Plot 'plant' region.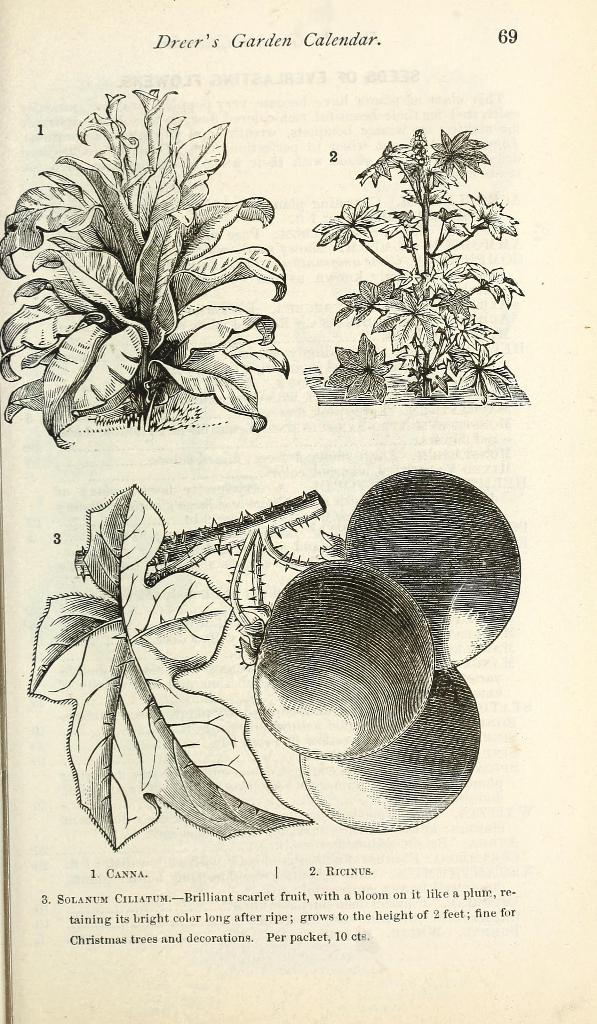
Plotted at bbox=[0, 84, 292, 455].
